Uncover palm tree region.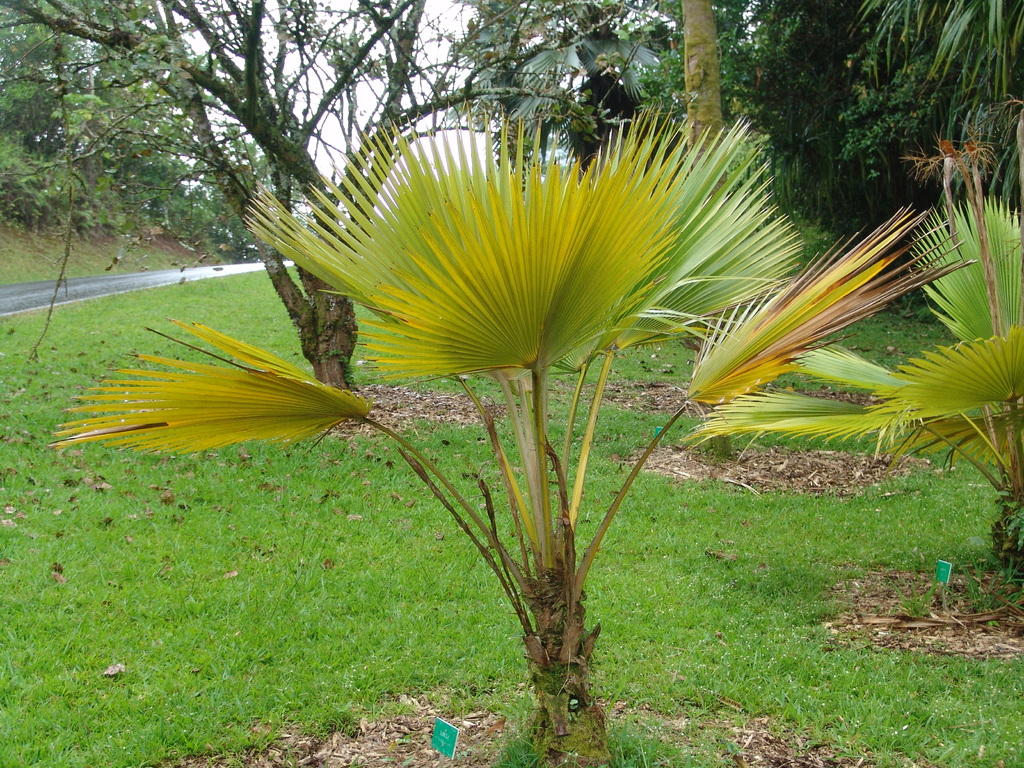
Uncovered: (x1=678, y1=195, x2=1023, y2=591).
